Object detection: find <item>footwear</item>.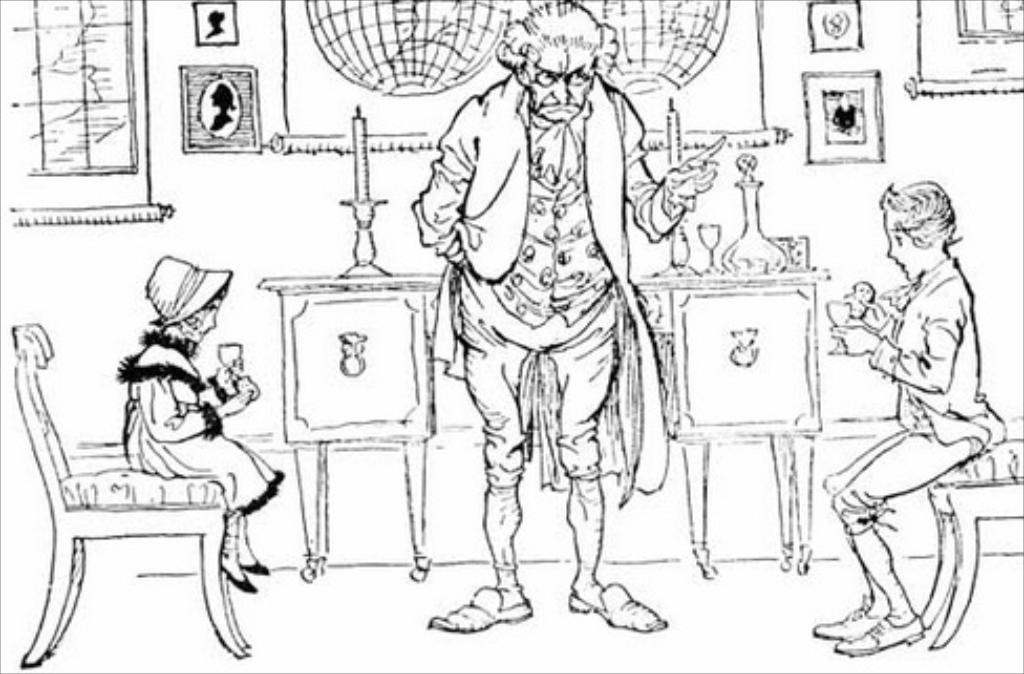
select_region(835, 613, 917, 657).
